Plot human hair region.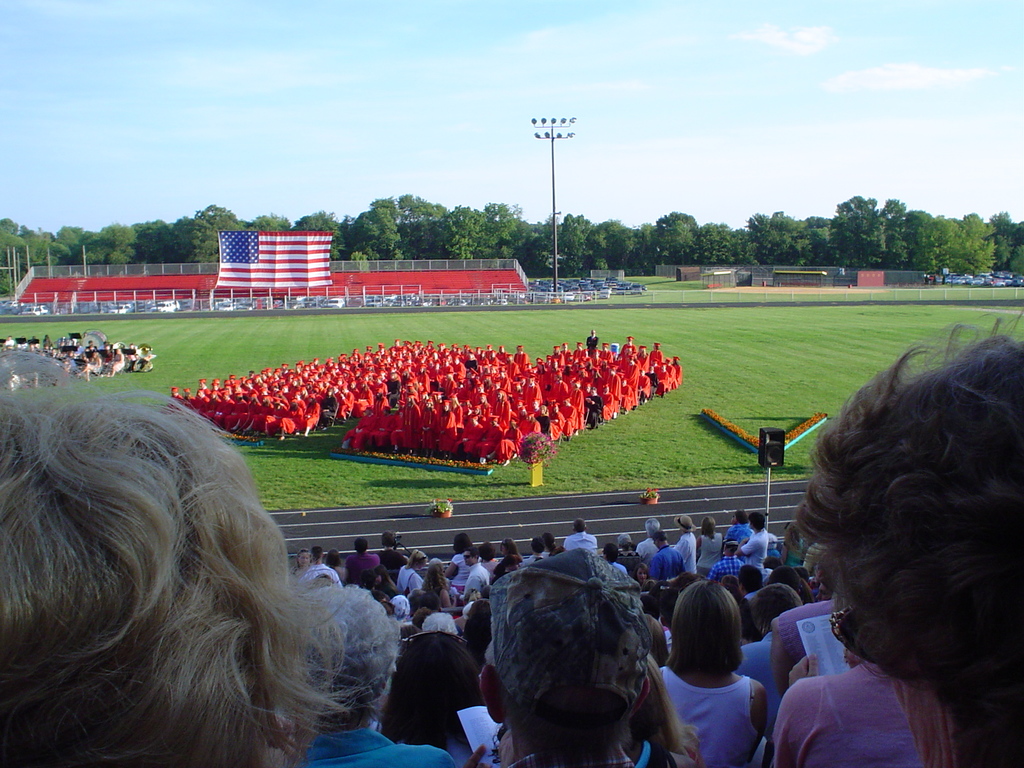
Plotted at 321 549 339 568.
